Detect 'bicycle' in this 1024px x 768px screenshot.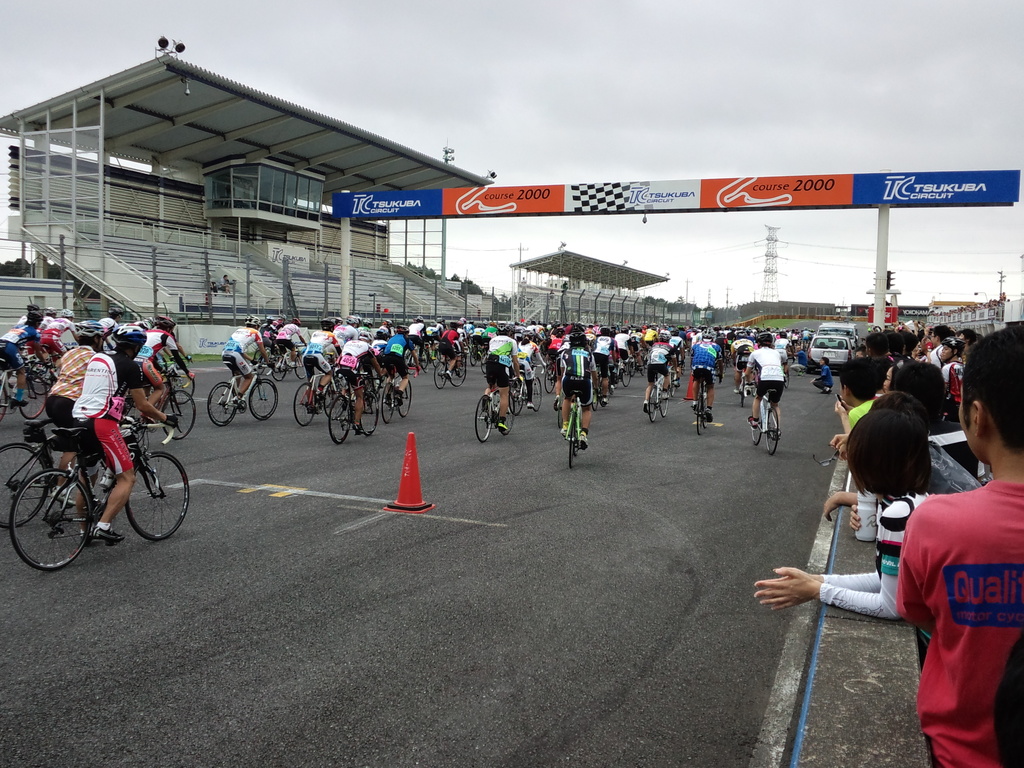
Detection: {"left": 722, "top": 353, "right": 731, "bottom": 371}.
